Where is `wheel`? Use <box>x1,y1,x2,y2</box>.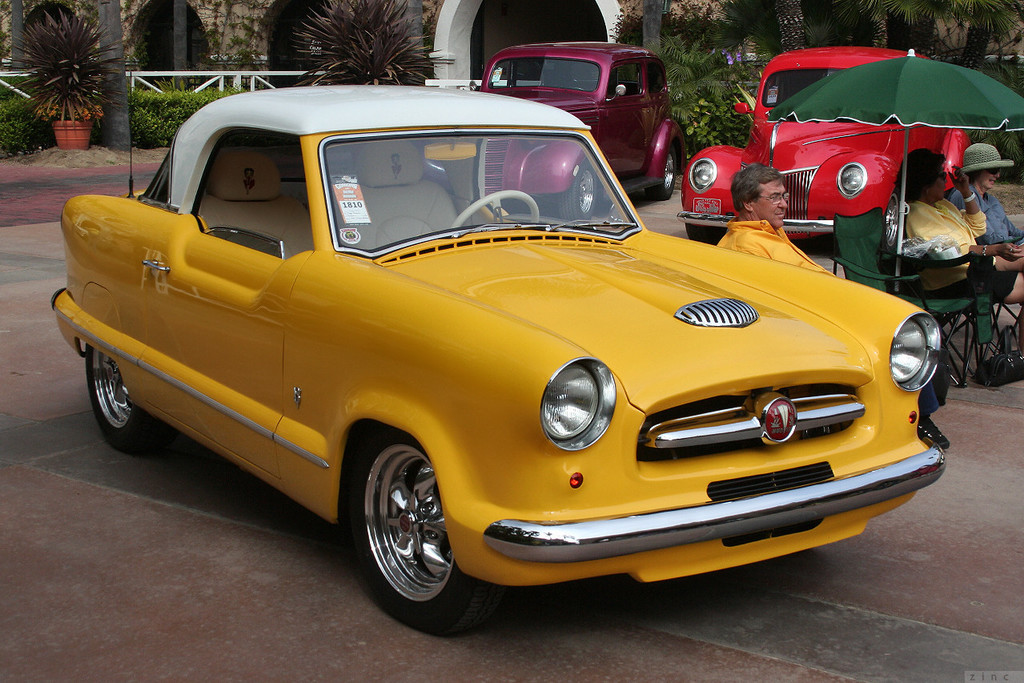
<box>556,162,599,221</box>.
